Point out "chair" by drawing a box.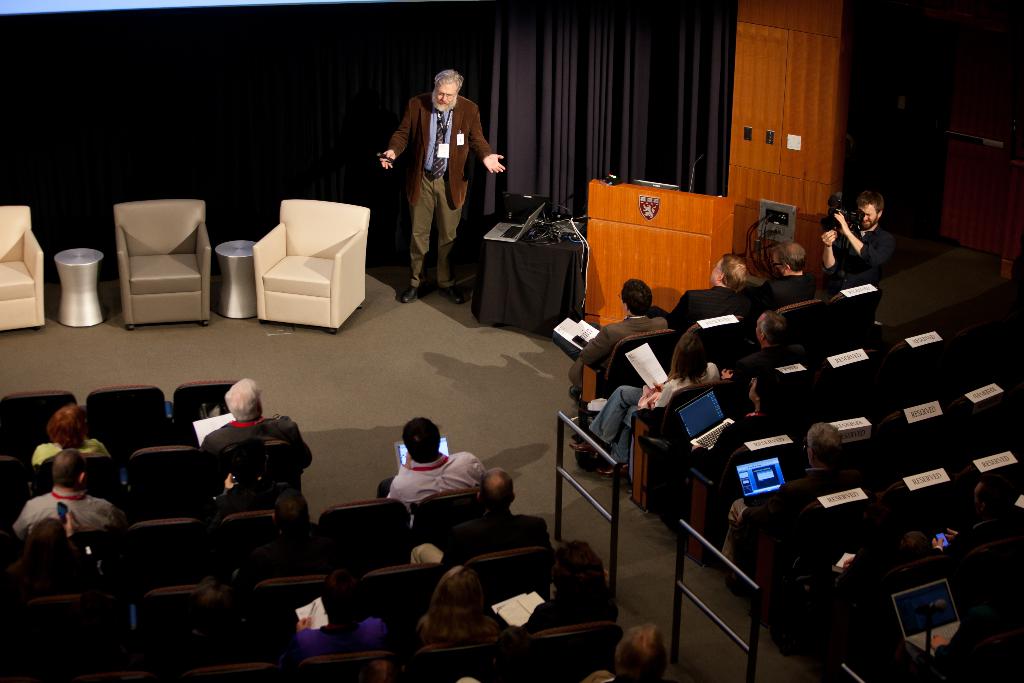
(365, 563, 449, 668).
